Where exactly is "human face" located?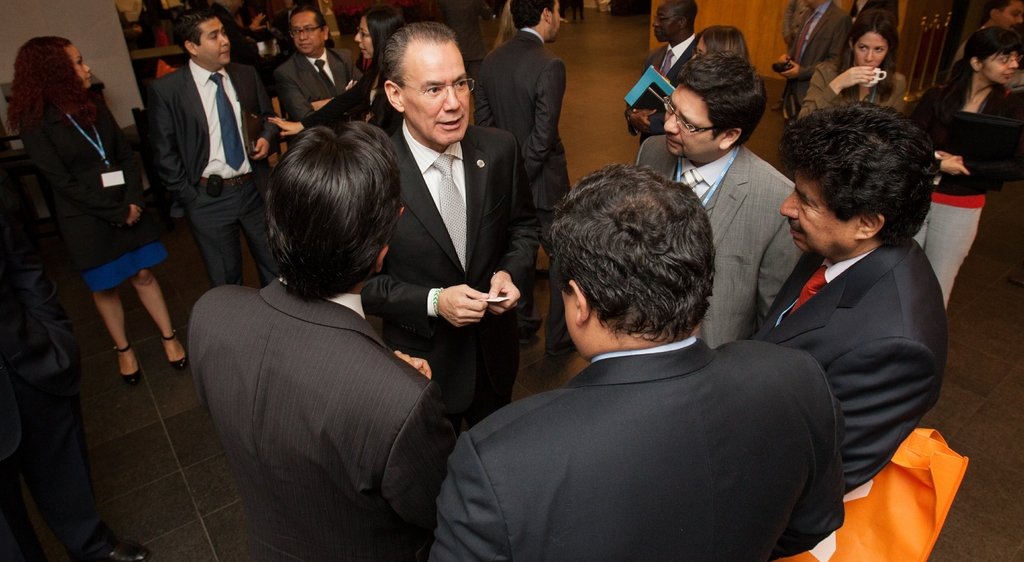
Its bounding box is [850, 30, 886, 70].
